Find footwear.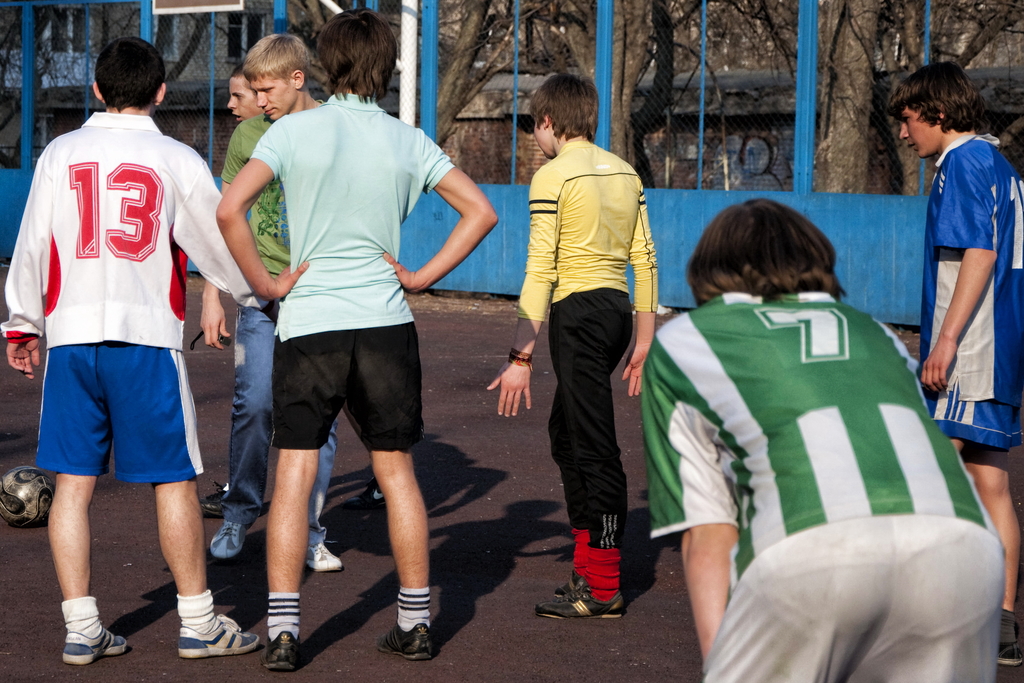
[x1=210, y1=481, x2=227, y2=499].
